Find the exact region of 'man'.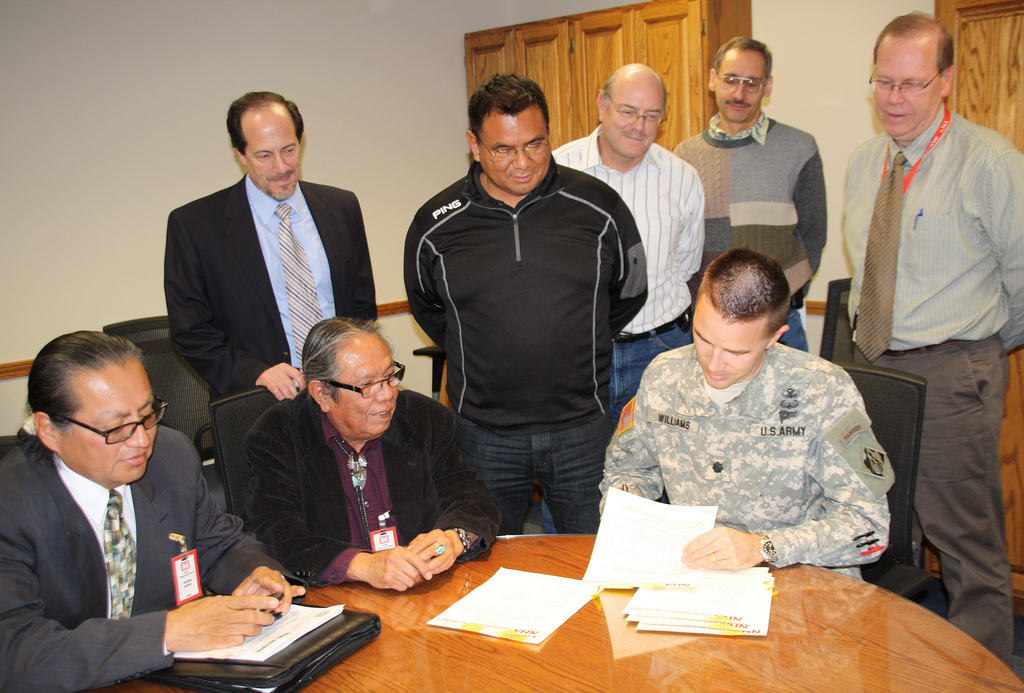
Exact region: <bbox>596, 240, 889, 575</bbox>.
